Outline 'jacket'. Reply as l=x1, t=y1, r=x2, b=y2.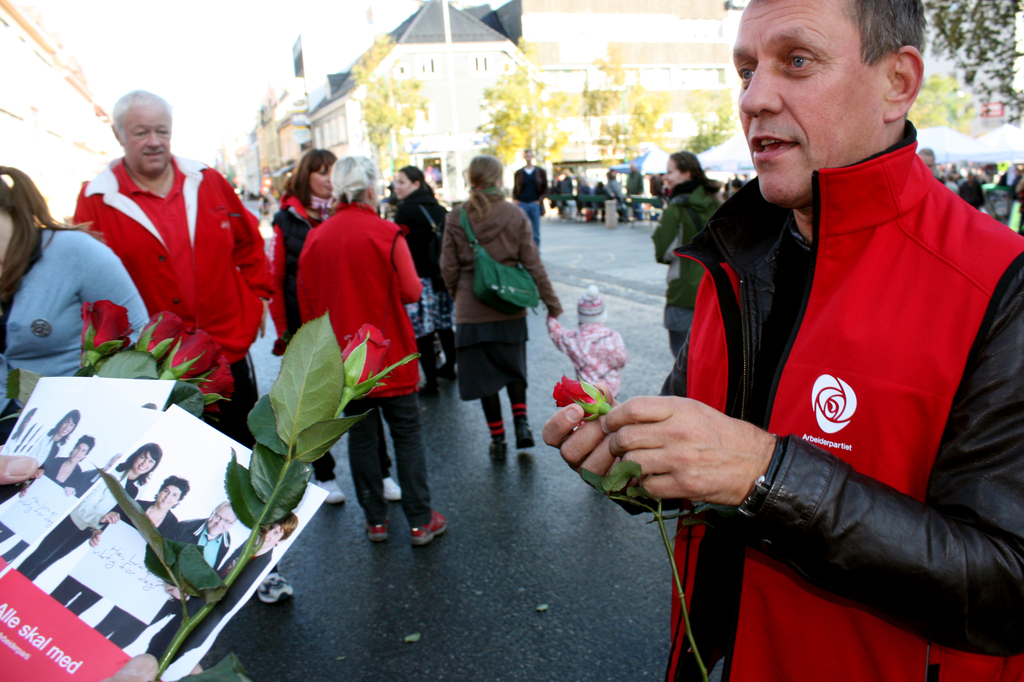
l=51, t=122, r=263, b=377.
